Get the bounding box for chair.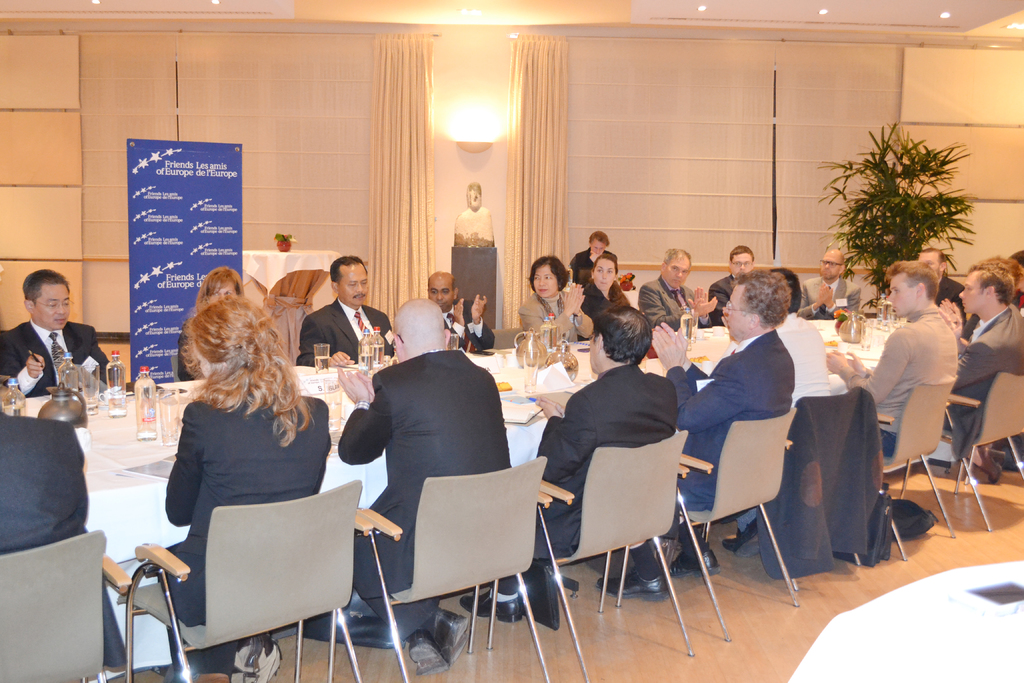
939,363,1023,530.
